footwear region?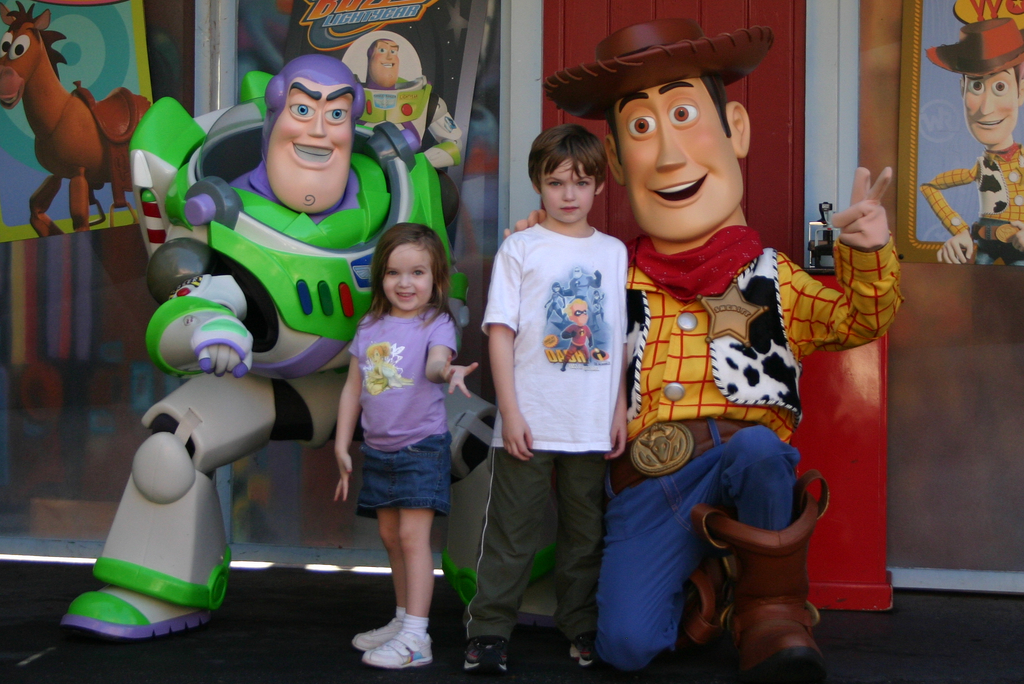
x1=351, y1=624, x2=433, y2=671
